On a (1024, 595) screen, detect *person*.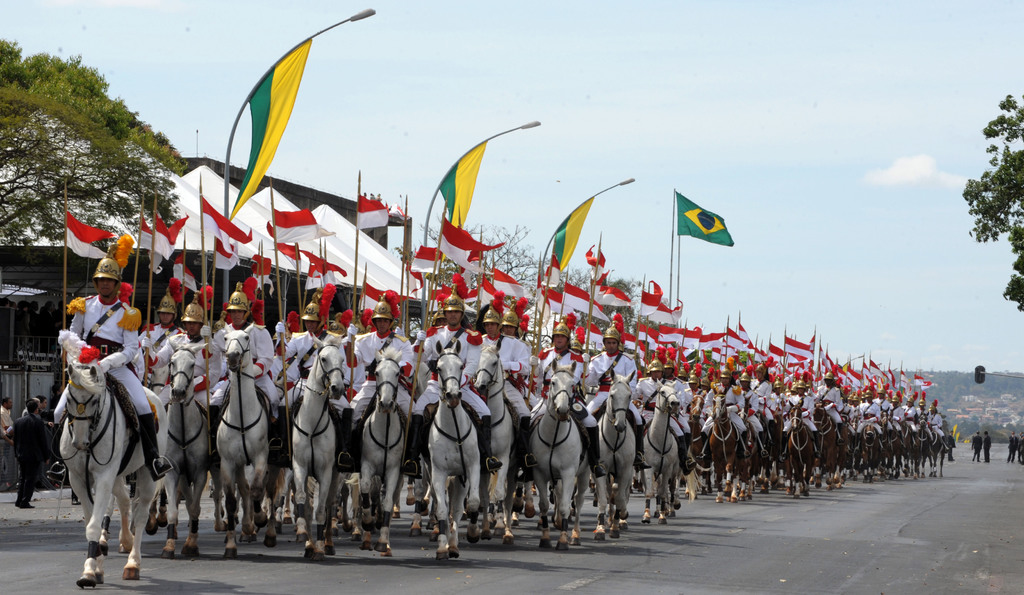
0/396/16/431.
